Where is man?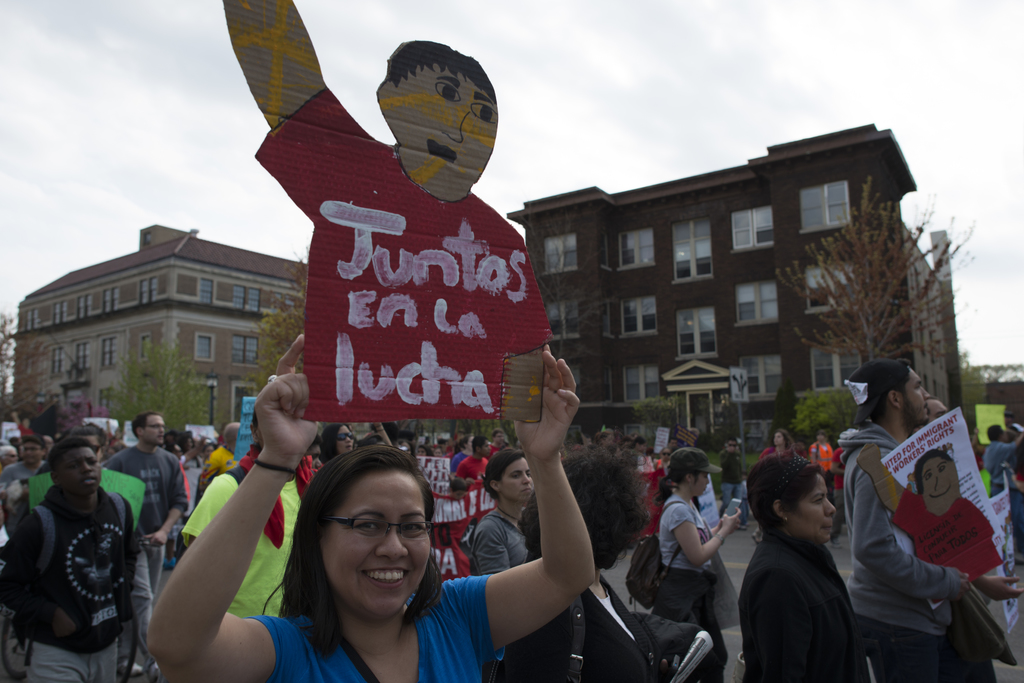
(840,354,961,682).
